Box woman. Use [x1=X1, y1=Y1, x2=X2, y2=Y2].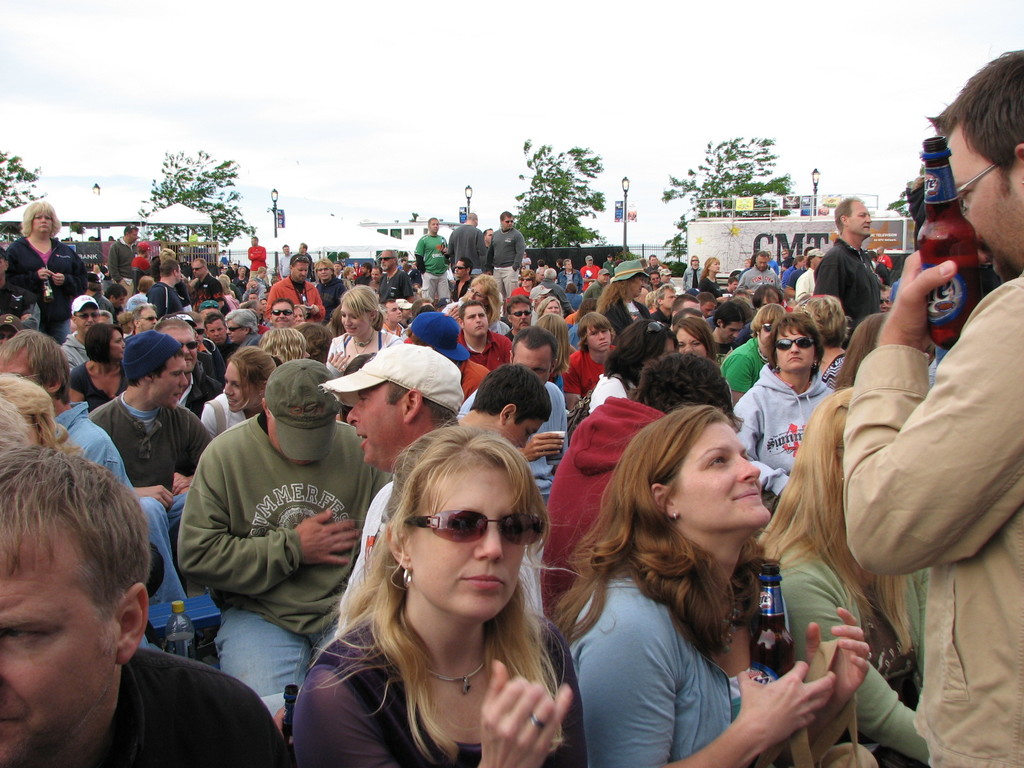
[x1=201, y1=346, x2=284, y2=431].
